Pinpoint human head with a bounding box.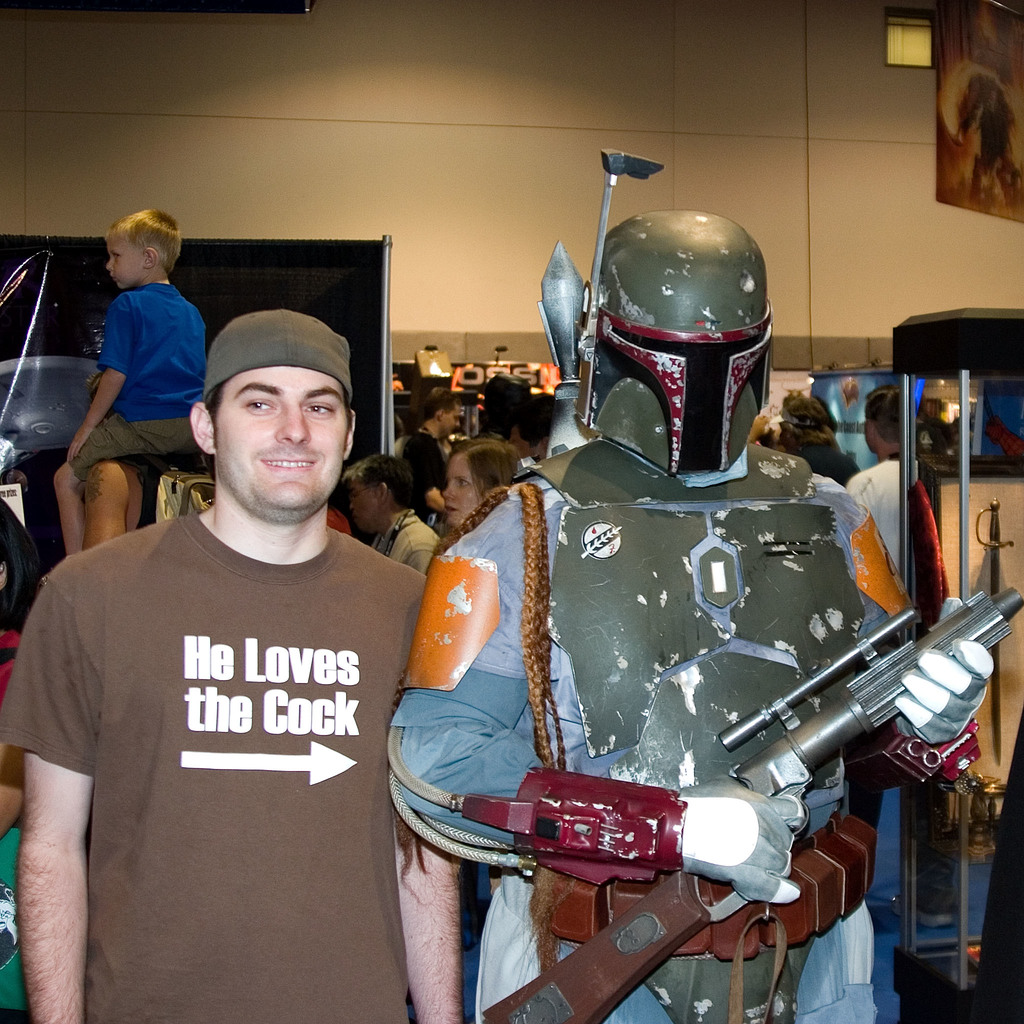
[x1=586, y1=209, x2=776, y2=428].
